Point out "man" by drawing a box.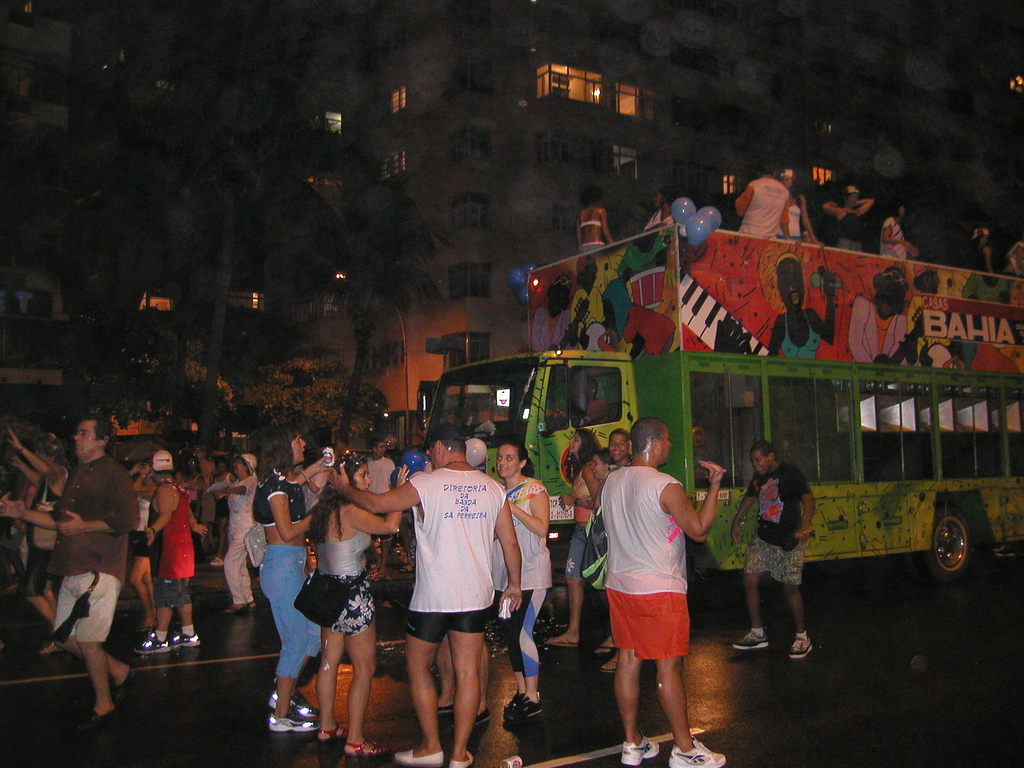
(x1=220, y1=456, x2=257, y2=616).
